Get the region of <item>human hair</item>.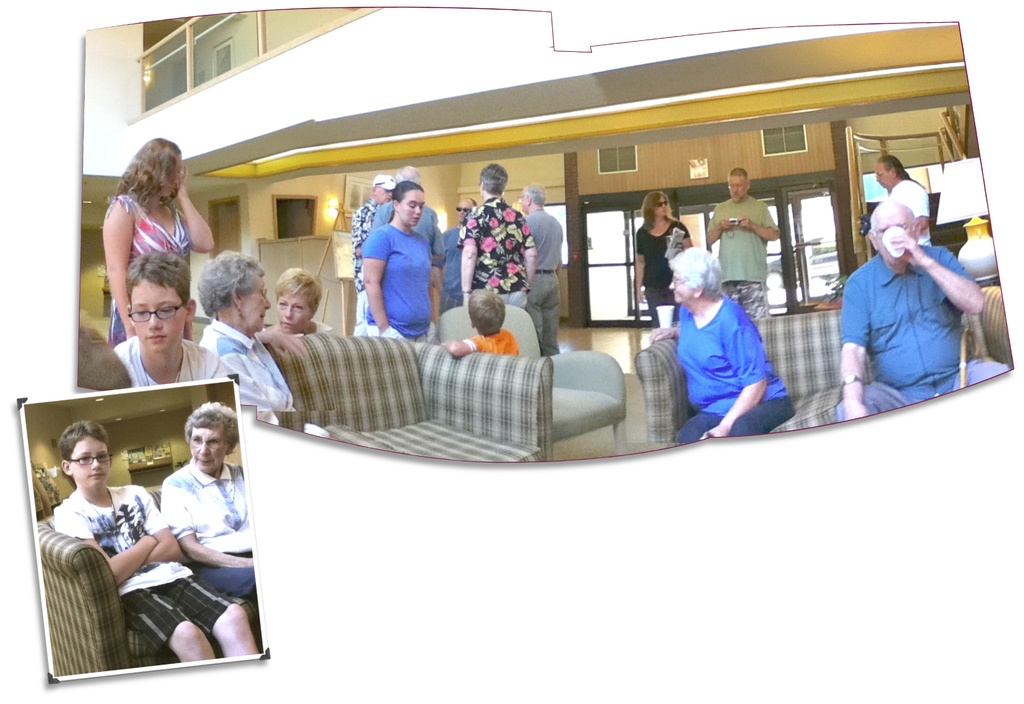
box=[639, 188, 676, 231].
